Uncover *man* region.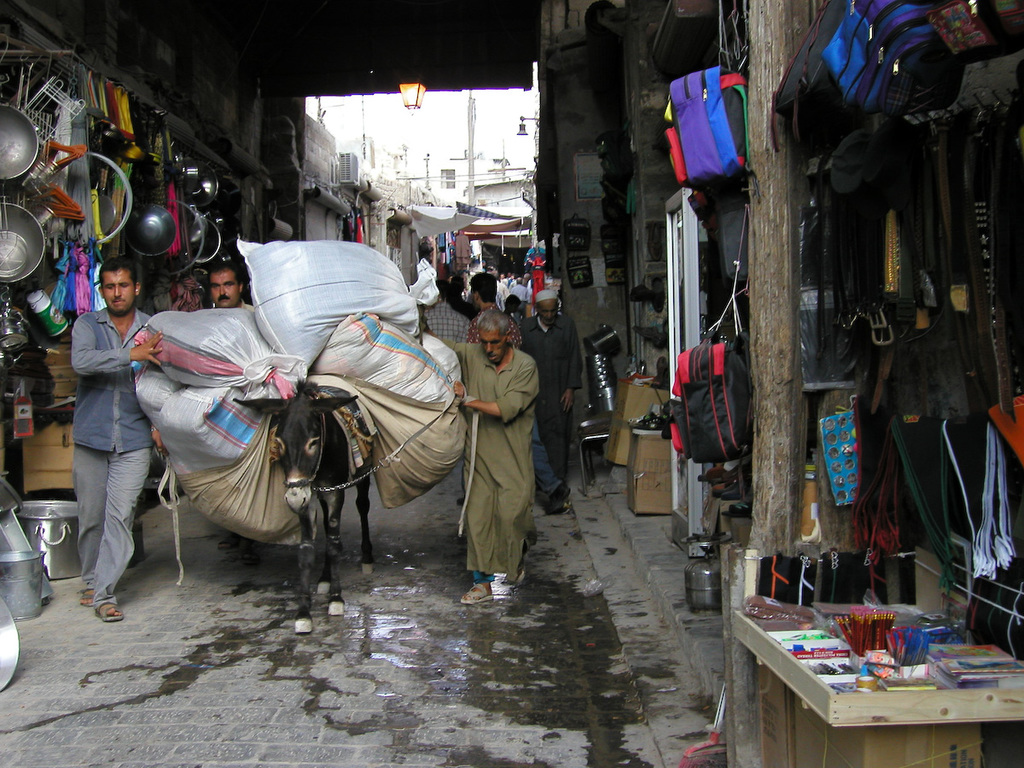
Uncovered: [468,274,572,517].
